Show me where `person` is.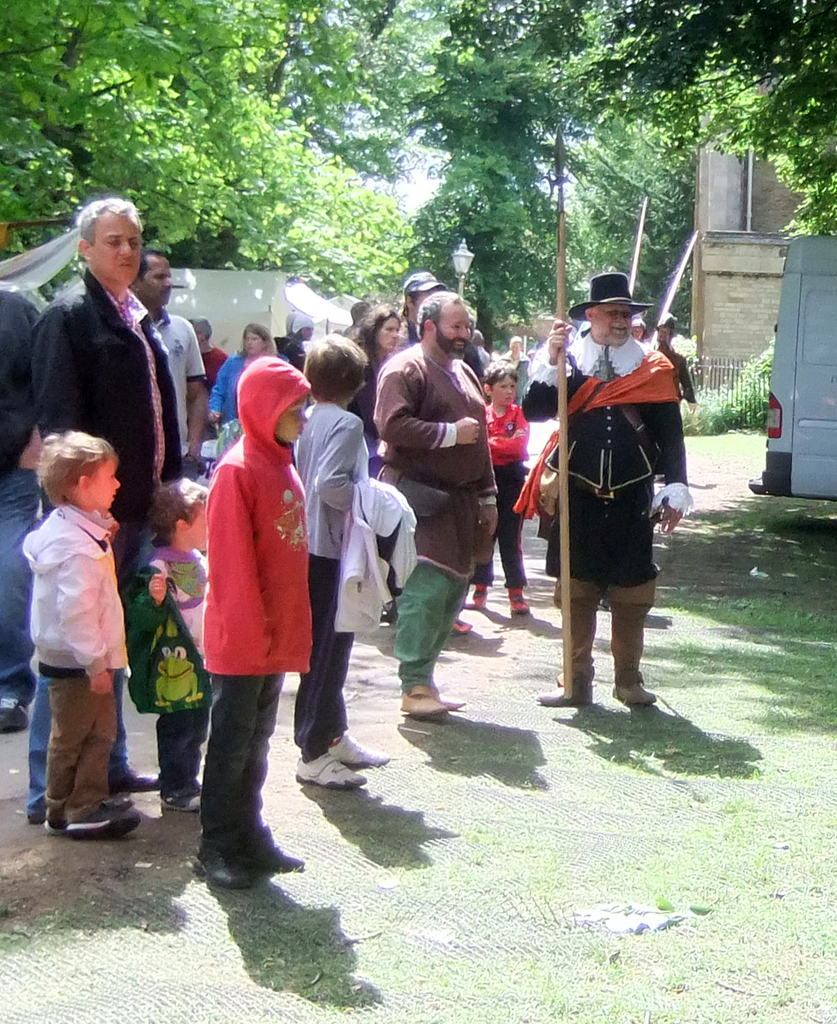
`person` is at 373/286/503/722.
